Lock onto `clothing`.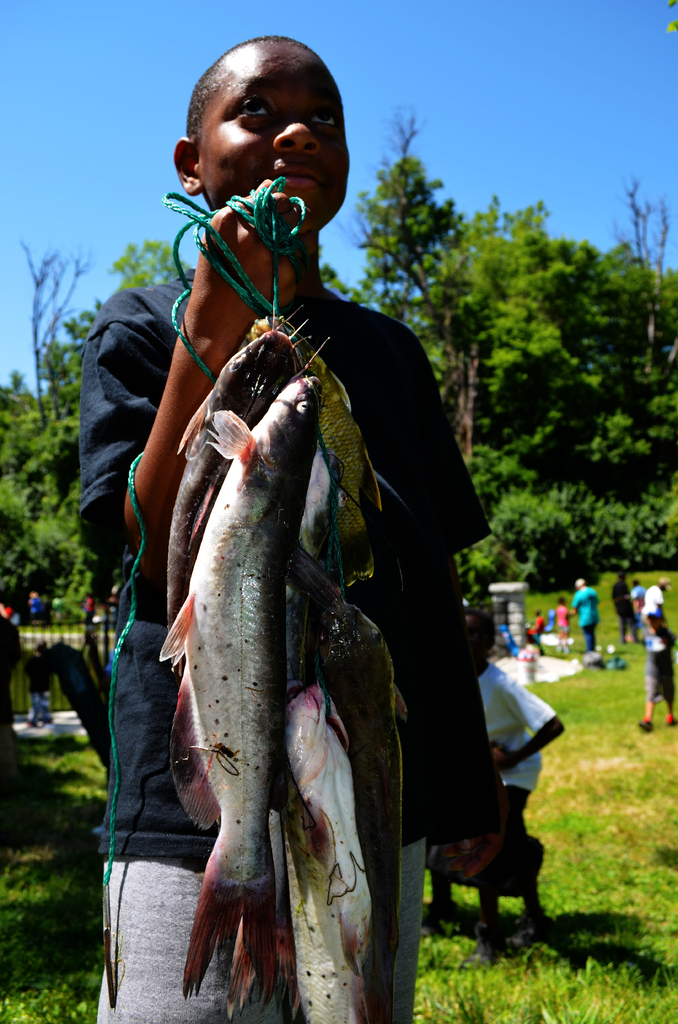
Locked: <box>650,625,677,708</box>.
